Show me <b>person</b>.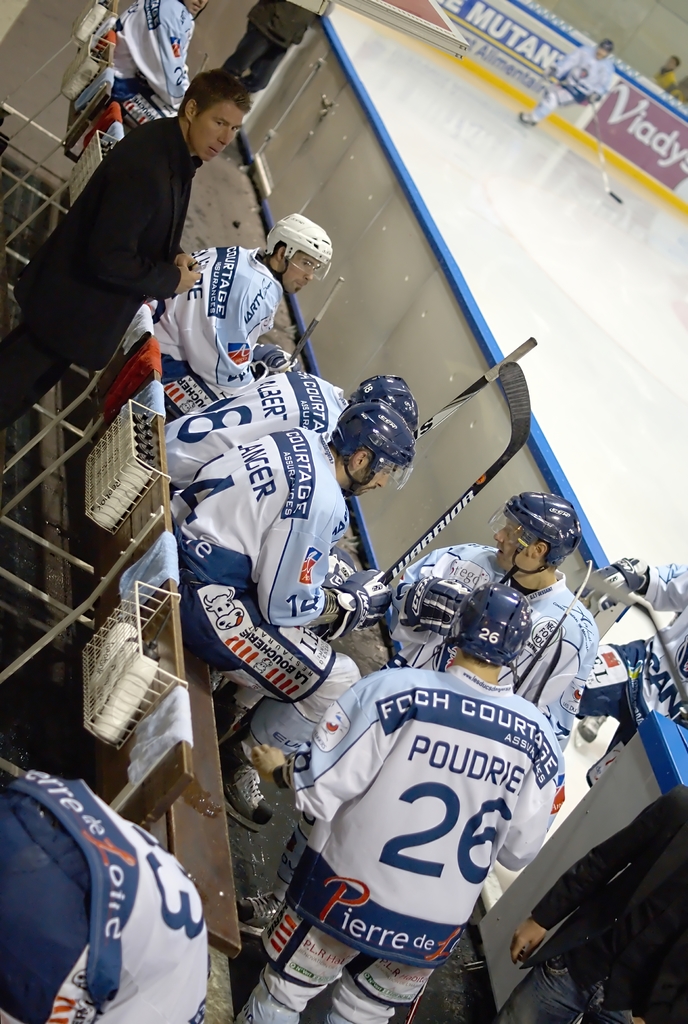
<b>person</b> is here: crop(233, 572, 572, 1023).
